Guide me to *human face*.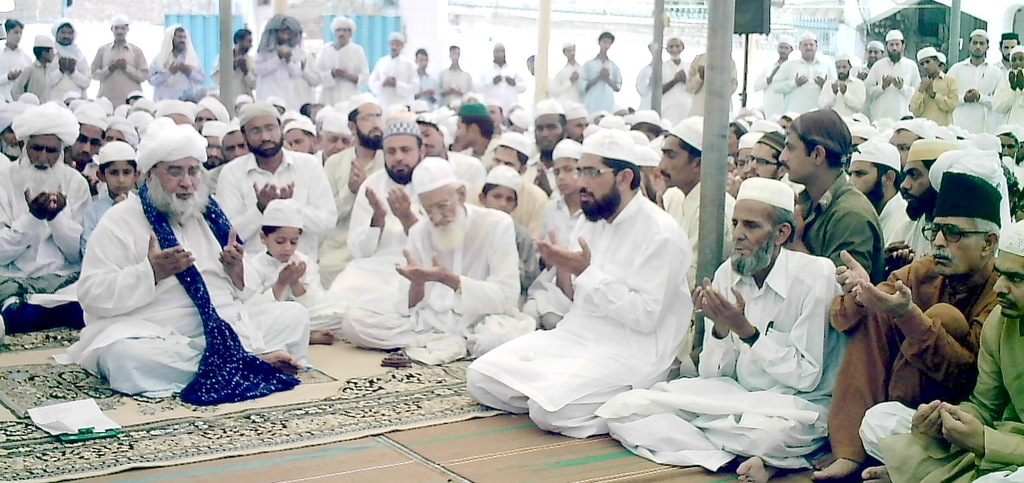
Guidance: <bbox>971, 35, 988, 56</bbox>.
